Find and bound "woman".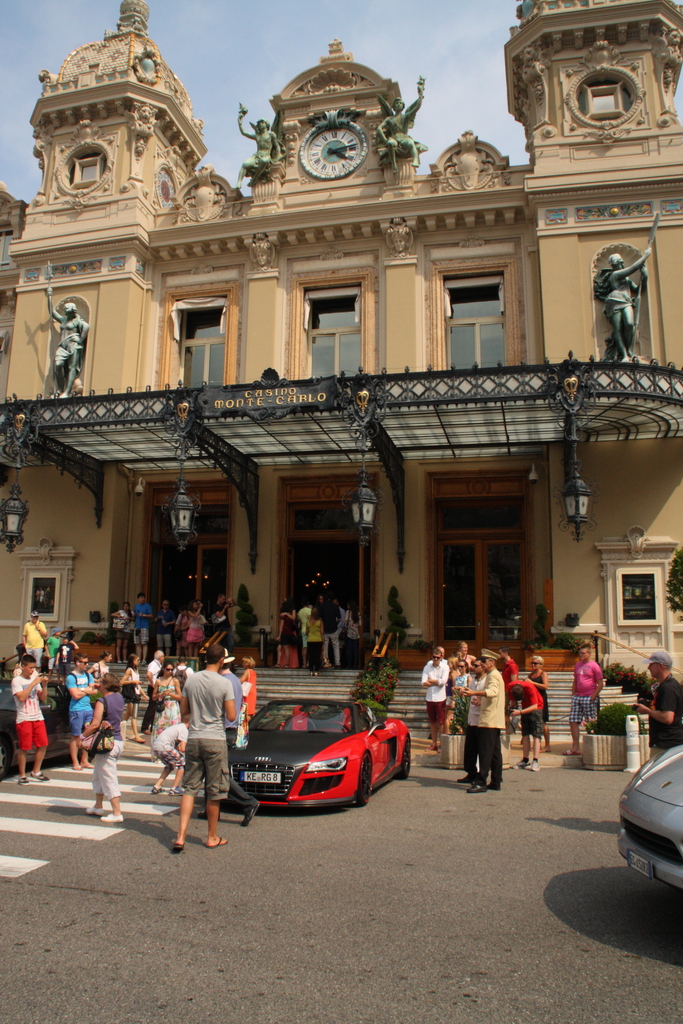
Bound: rect(151, 664, 181, 736).
